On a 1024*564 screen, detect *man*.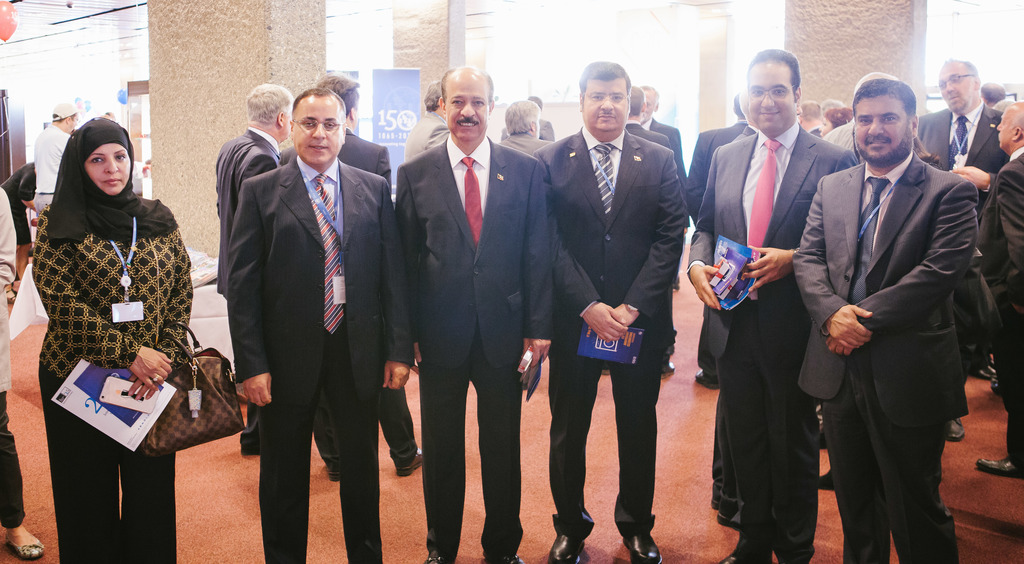
crop(916, 56, 1012, 379).
